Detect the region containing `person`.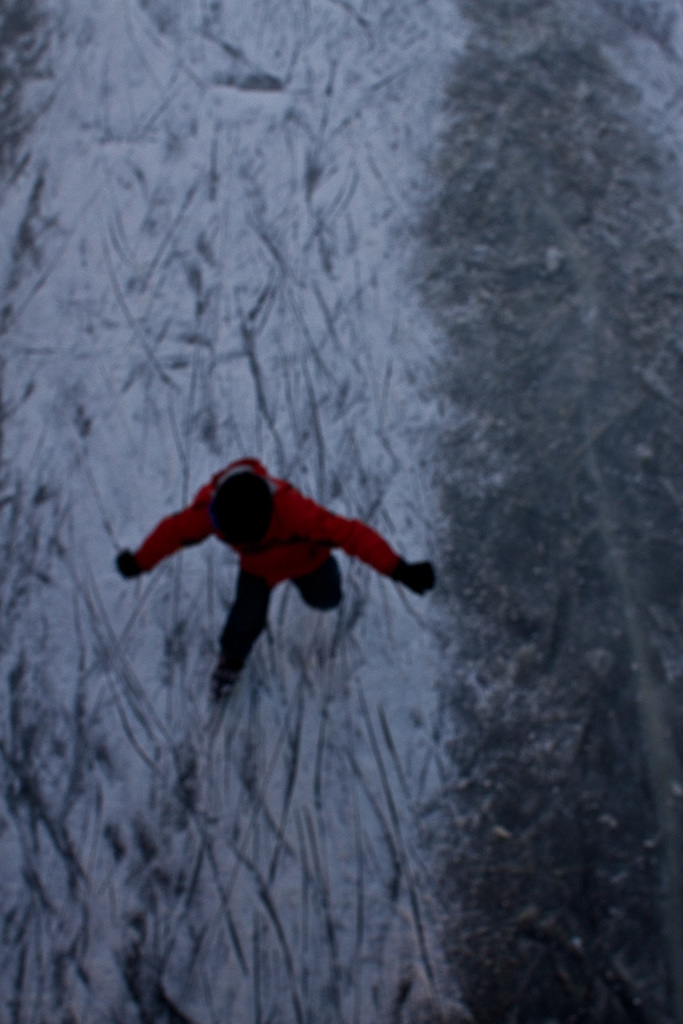
[x1=125, y1=439, x2=390, y2=706].
